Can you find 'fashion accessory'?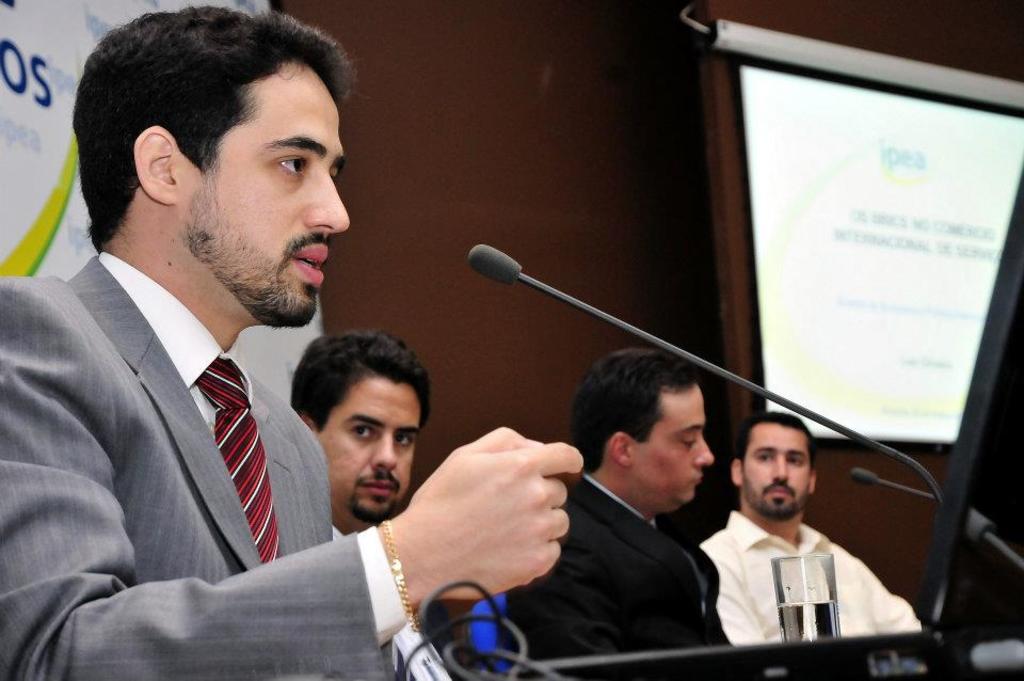
Yes, bounding box: (left=369, top=511, right=430, bottom=639).
